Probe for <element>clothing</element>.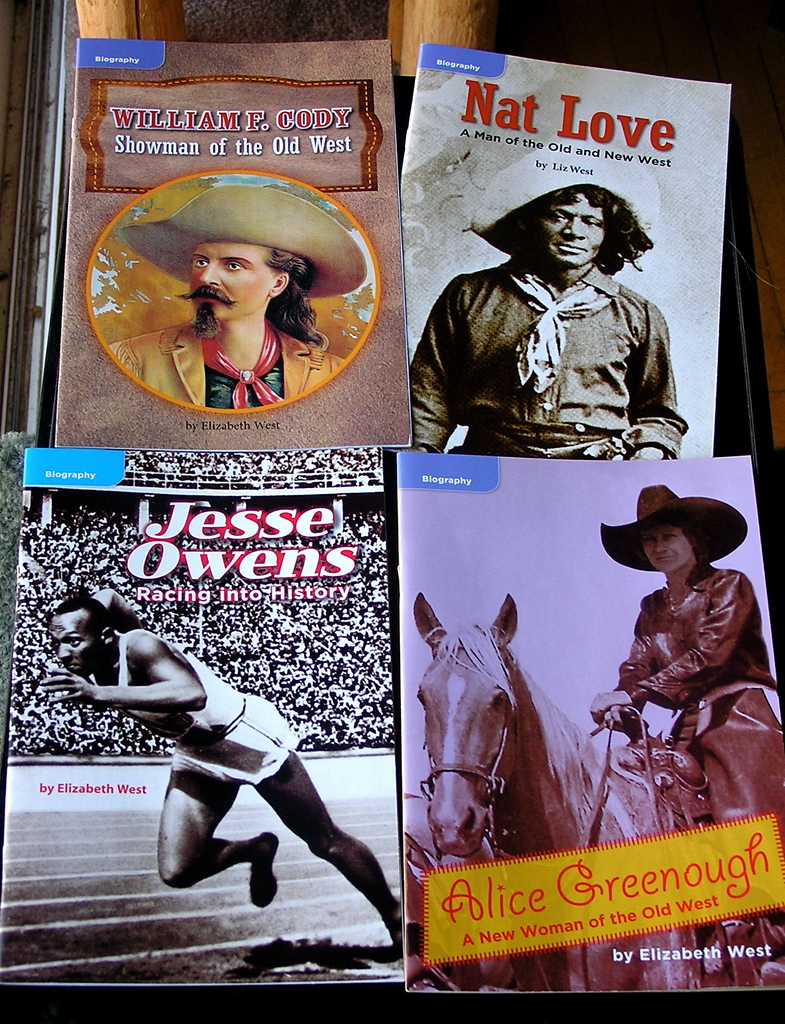
Probe result: region(106, 321, 345, 410).
